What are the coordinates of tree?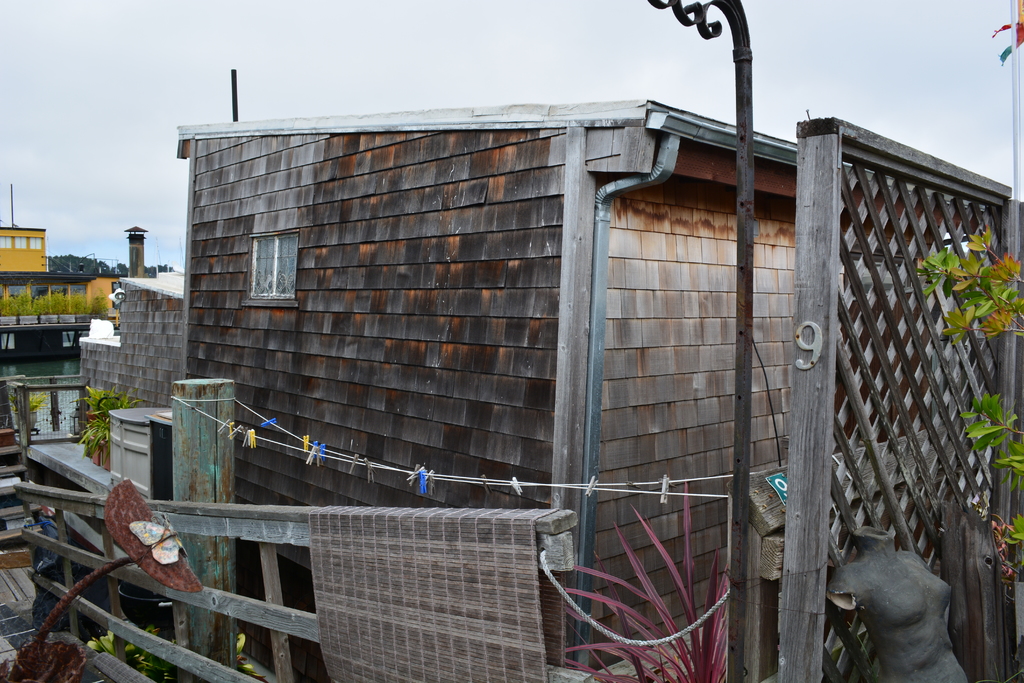
x1=76, y1=384, x2=139, y2=462.
